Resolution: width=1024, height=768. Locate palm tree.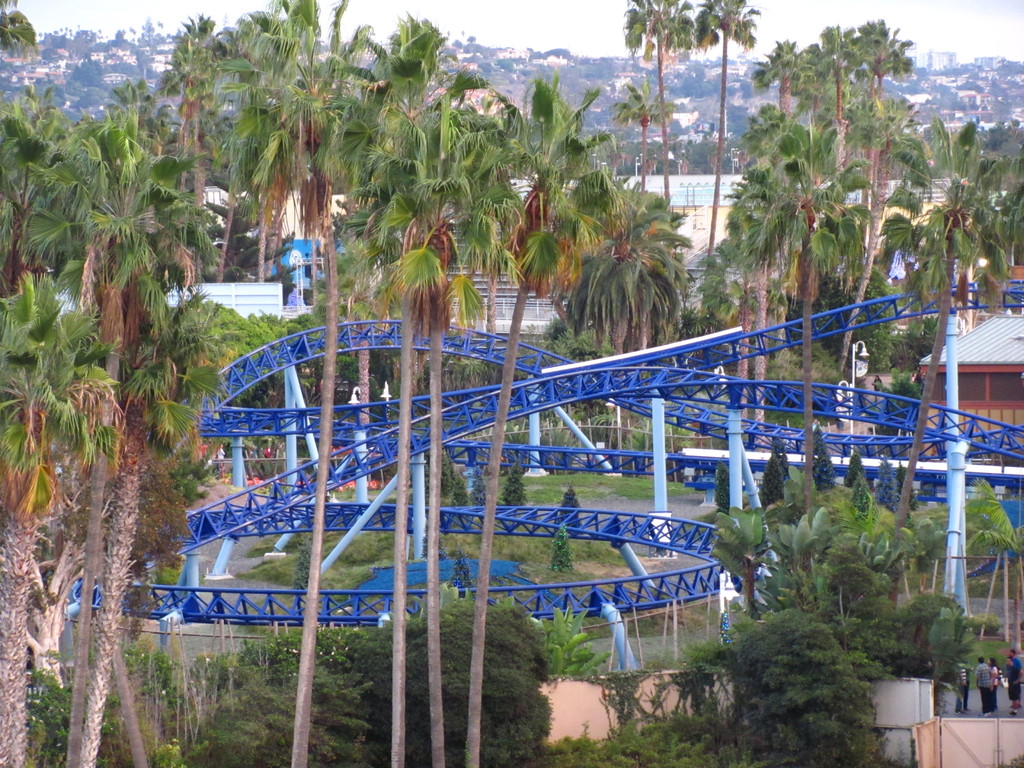
[420,113,507,620].
